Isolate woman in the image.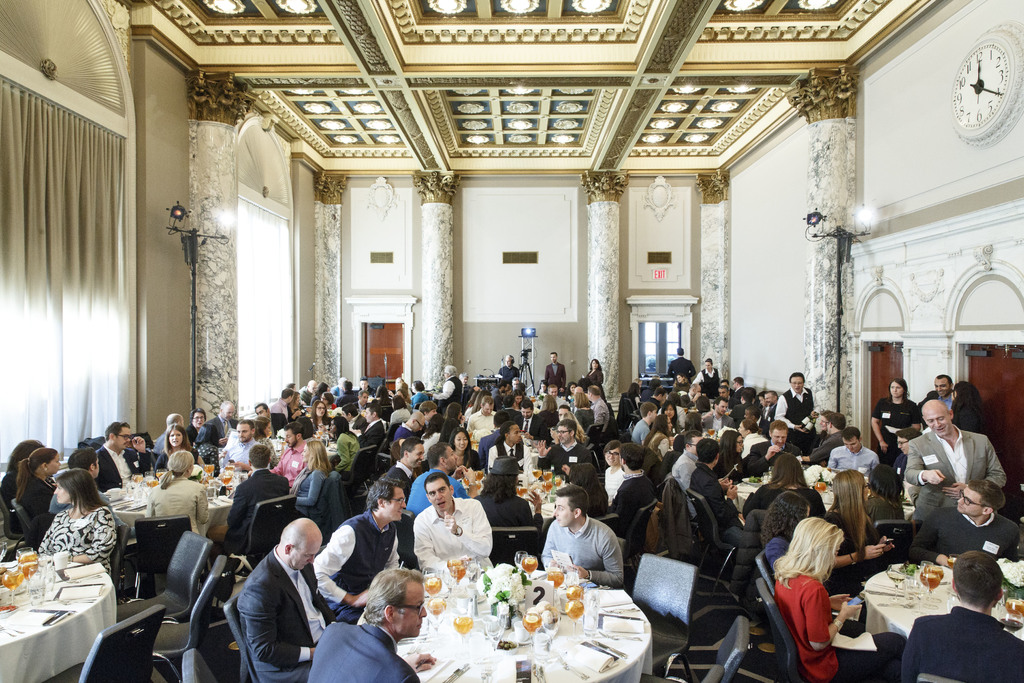
Isolated region: (x1=750, y1=450, x2=822, y2=498).
